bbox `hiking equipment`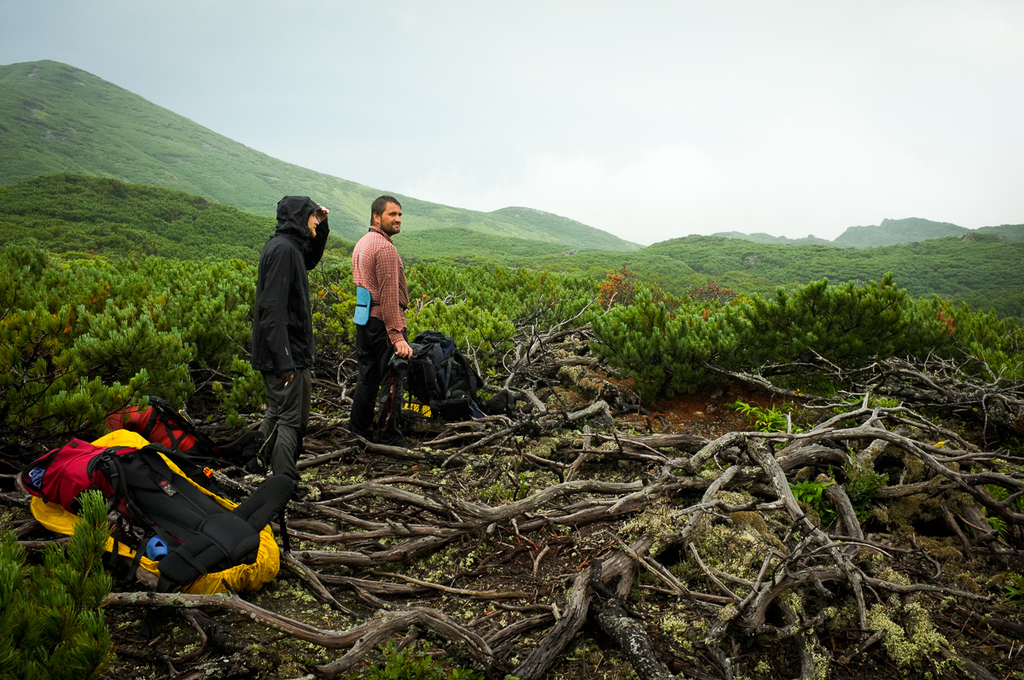
Rect(90, 394, 214, 459)
